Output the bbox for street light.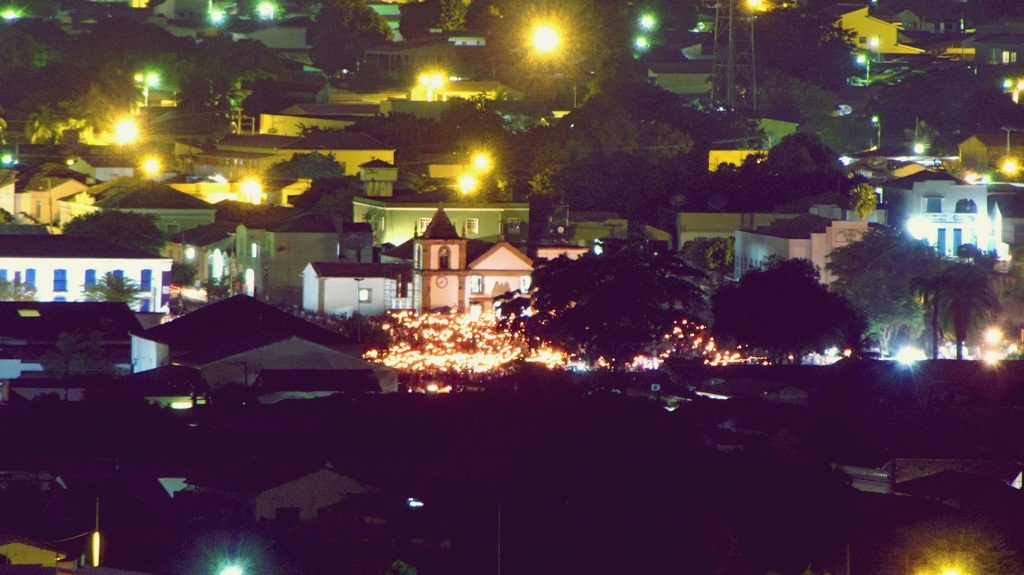
(867, 112, 881, 148).
